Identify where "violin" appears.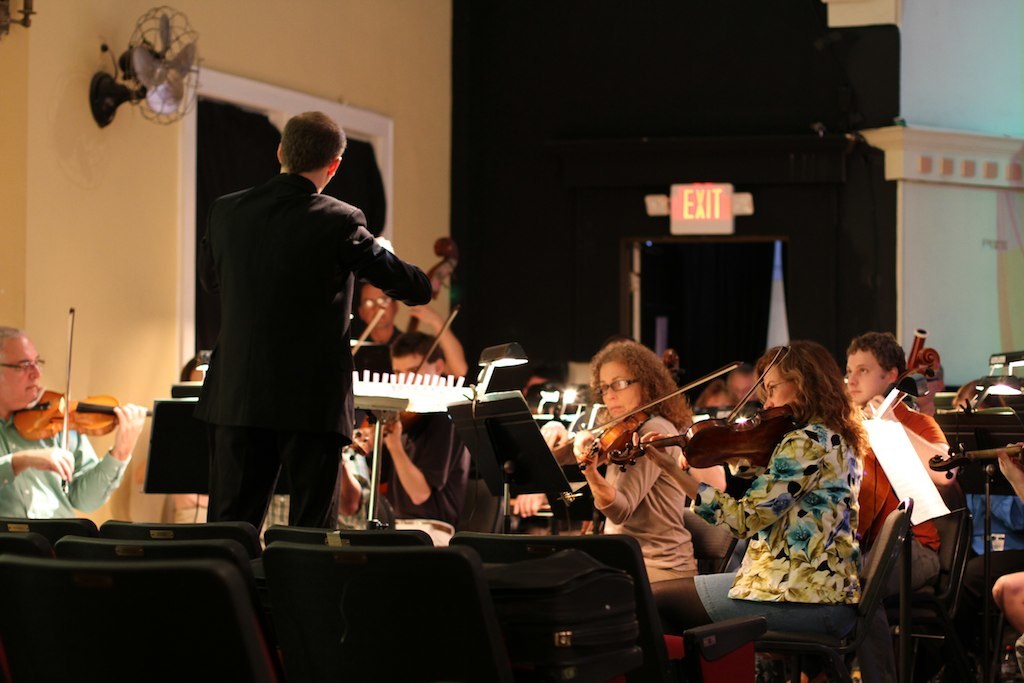
Appears at 350/296/395/363.
